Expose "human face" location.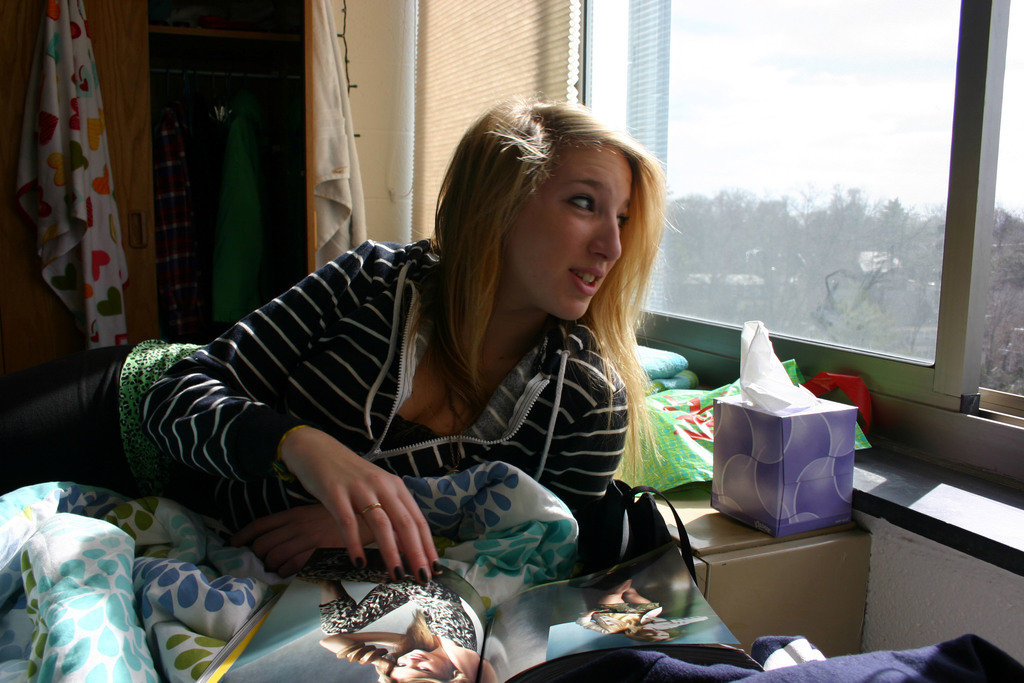
Exposed at {"left": 506, "top": 146, "right": 632, "bottom": 321}.
